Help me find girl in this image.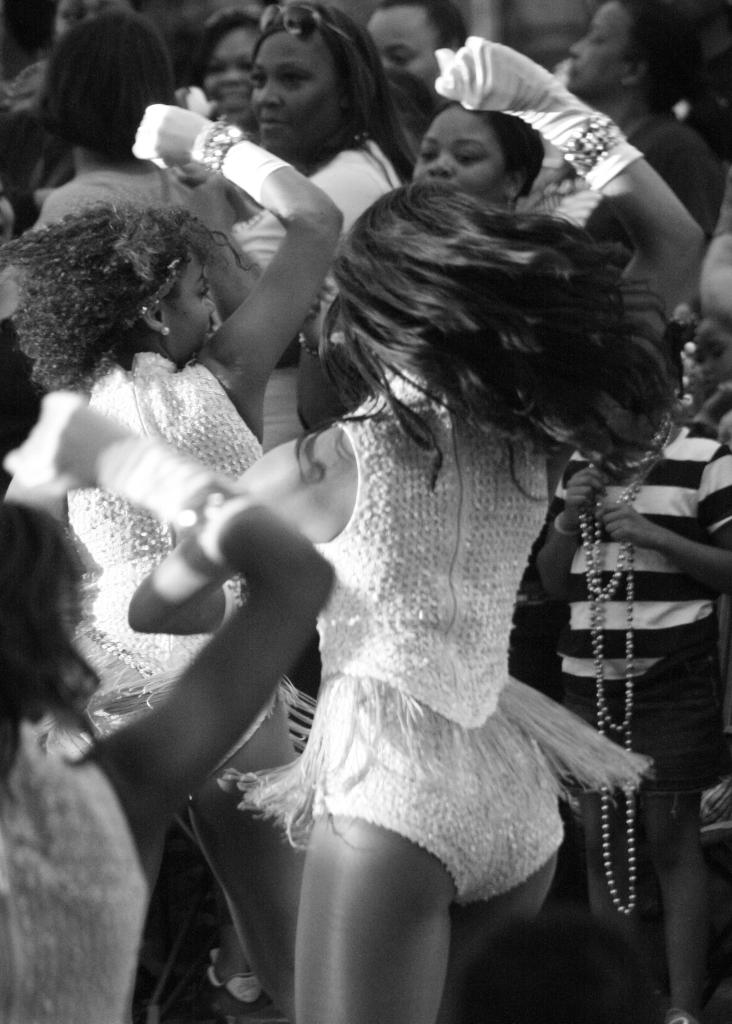
Found it: <bbox>0, 92, 347, 1016</bbox>.
